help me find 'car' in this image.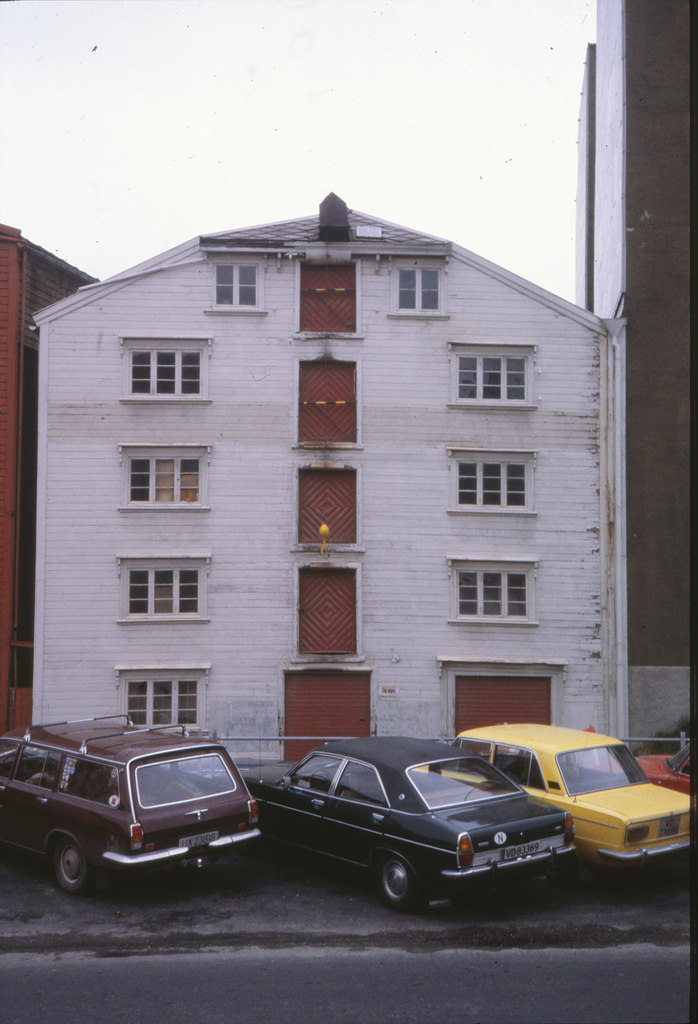
Found it: bbox=(409, 718, 697, 877).
